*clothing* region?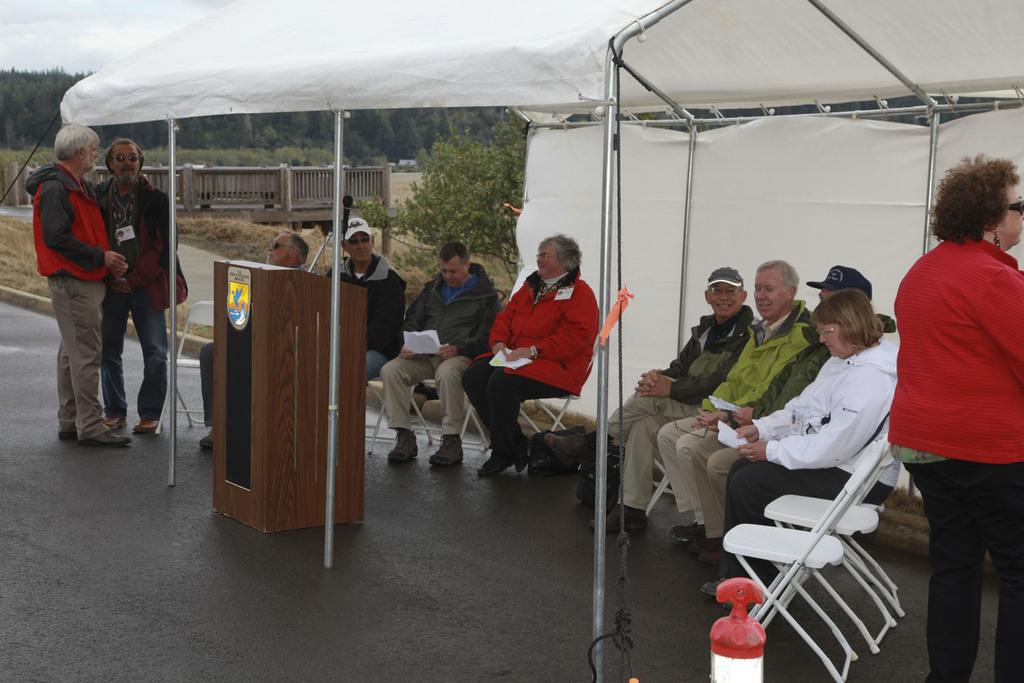
(380,262,502,441)
